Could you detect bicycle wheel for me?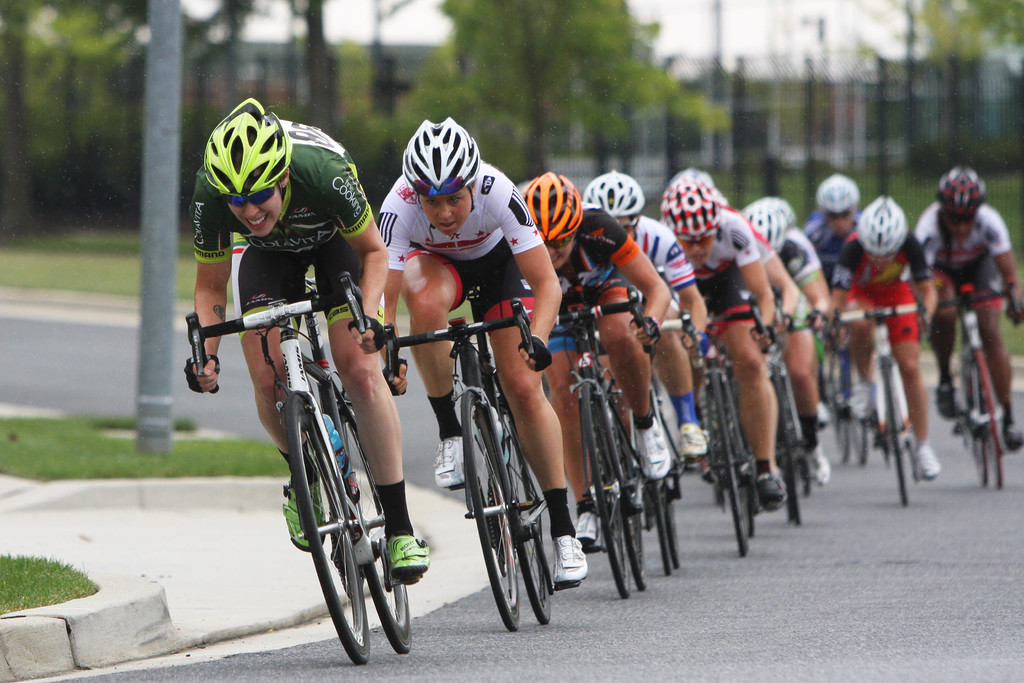
Detection result: select_region(500, 415, 556, 625).
